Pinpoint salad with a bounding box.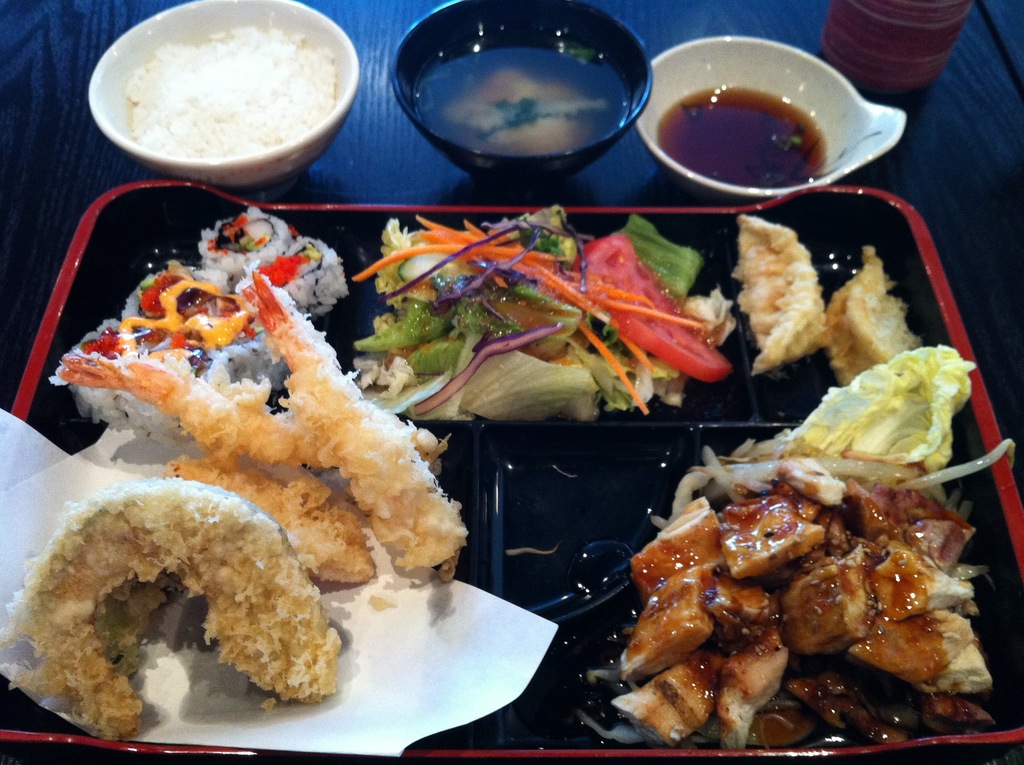
(left=60, top=202, right=356, bottom=364).
